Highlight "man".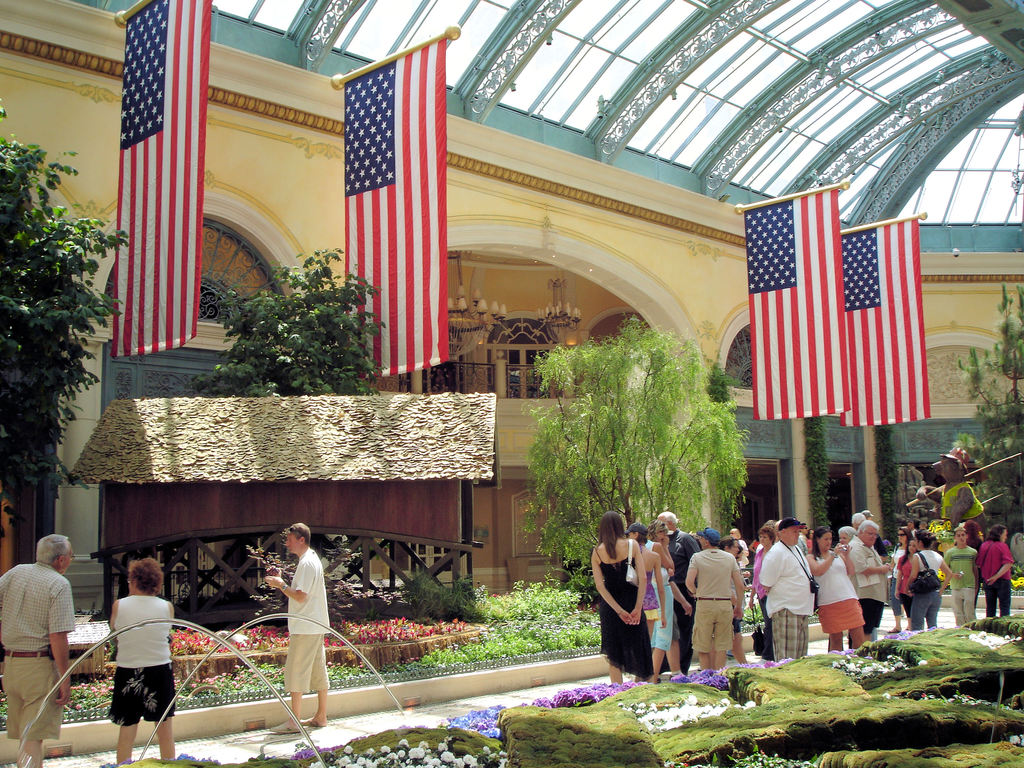
Highlighted region: pyautogui.locateOnScreen(657, 513, 705, 676).
